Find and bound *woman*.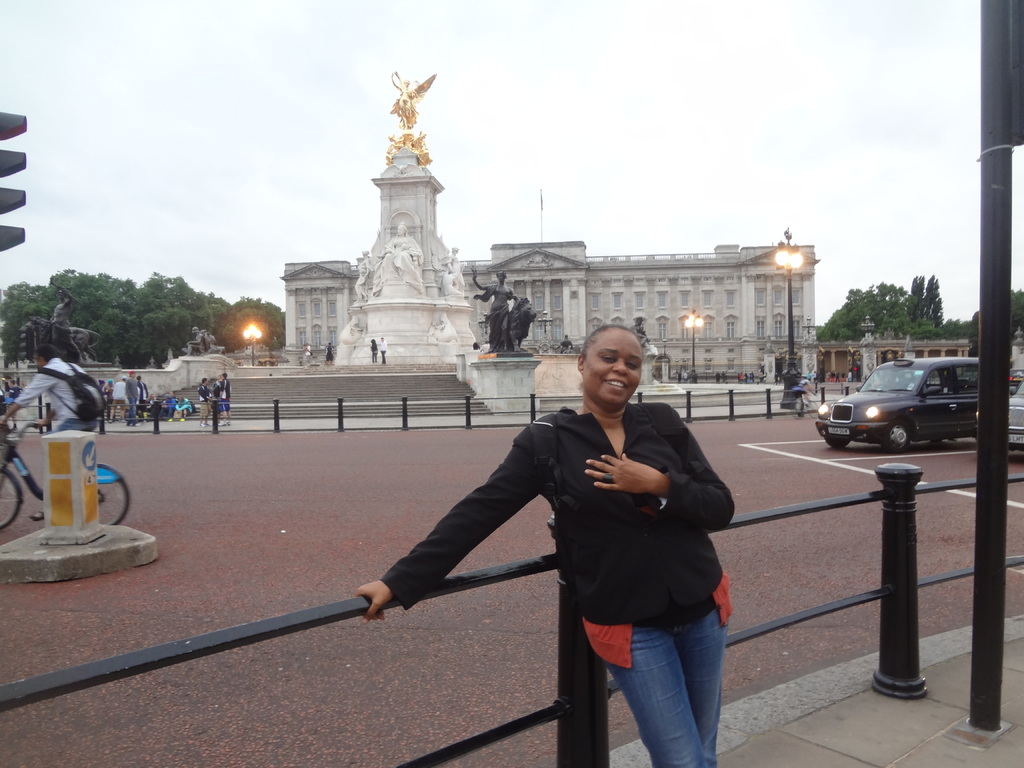
Bound: select_region(355, 252, 370, 301).
